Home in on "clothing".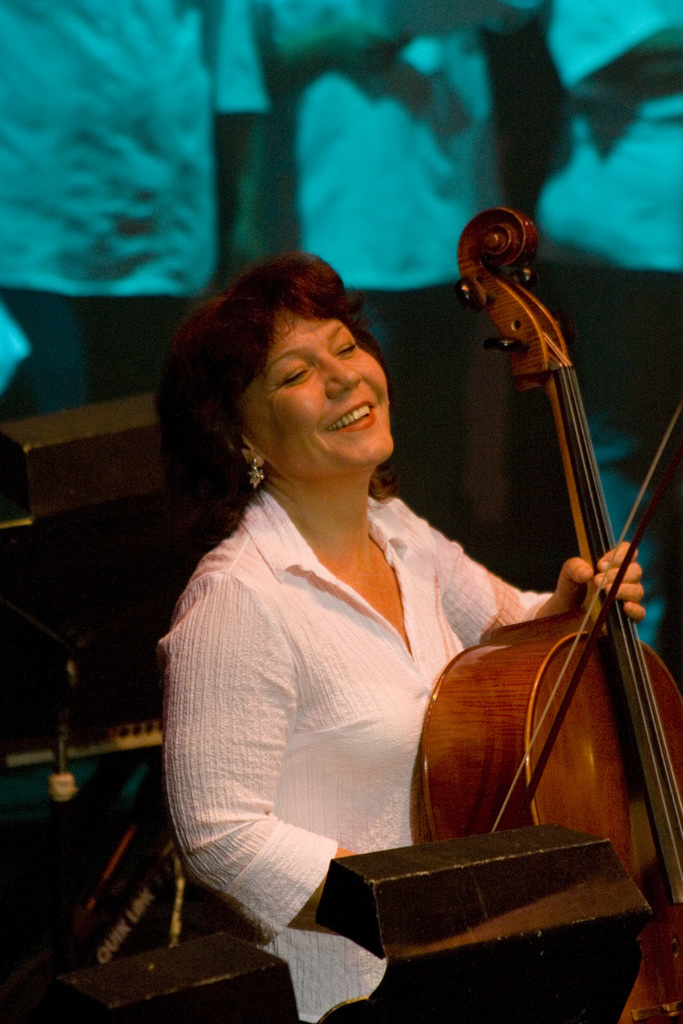
Homed in at BBox(163, 430, 542, 924).
